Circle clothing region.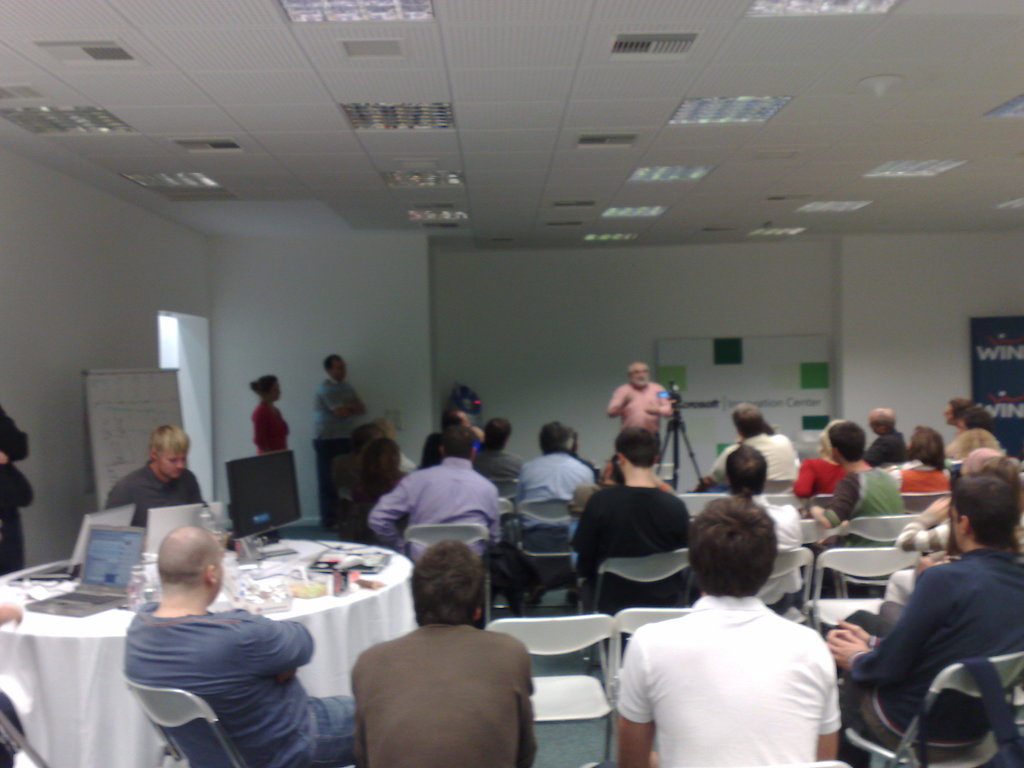
Region: box=[940, 423, 1000, 460].
